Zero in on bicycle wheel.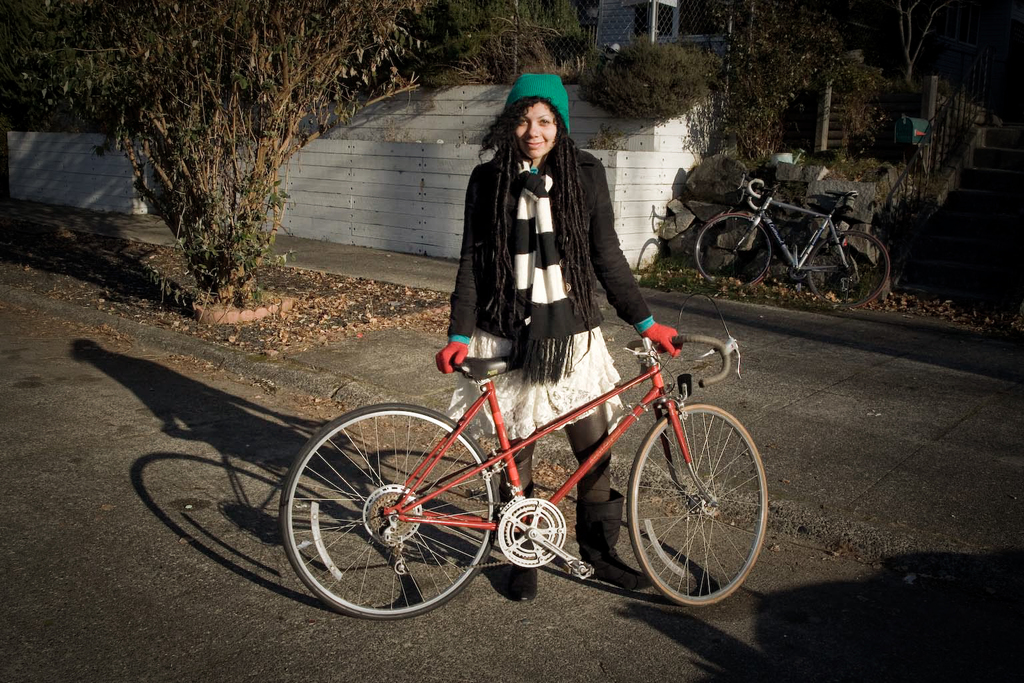
Zeroed in: l=615, t=400, r=764, b=614.
